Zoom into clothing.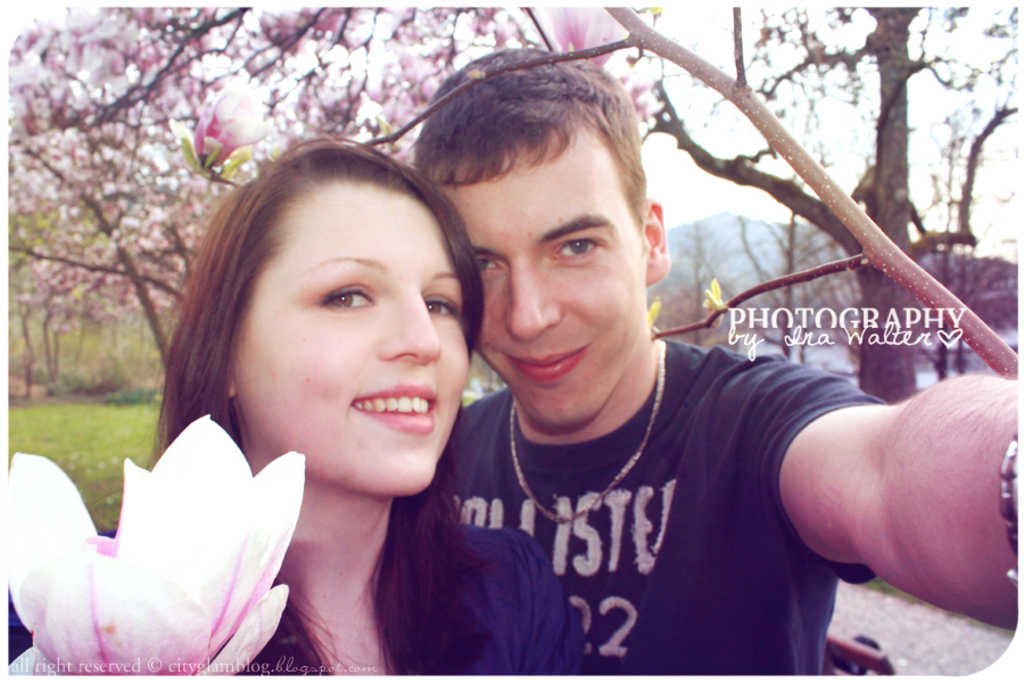
Zoom target: 245,512,578,681.
